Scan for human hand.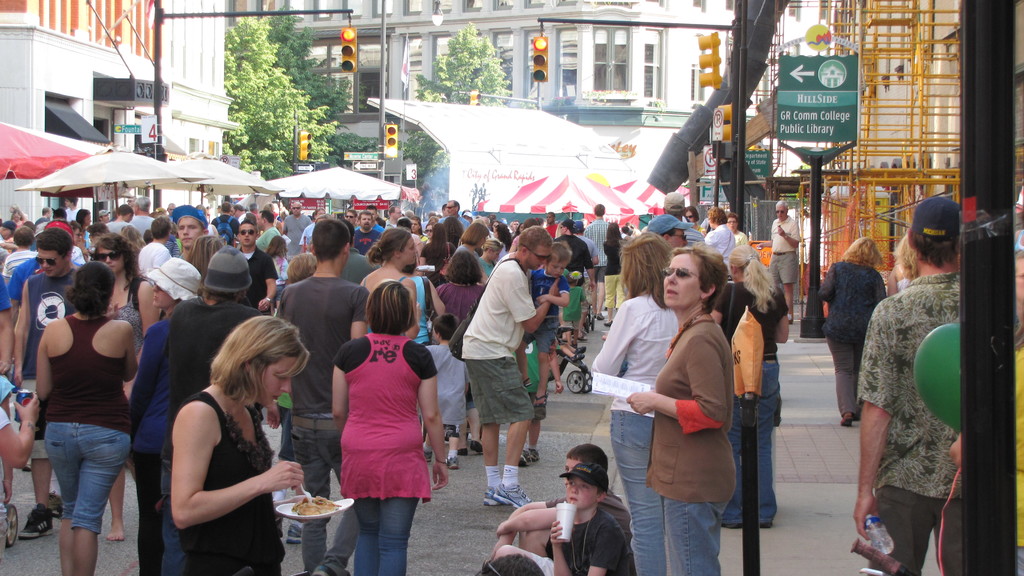
Scan result: [left=555, top=381, right=565, bottom=396].
